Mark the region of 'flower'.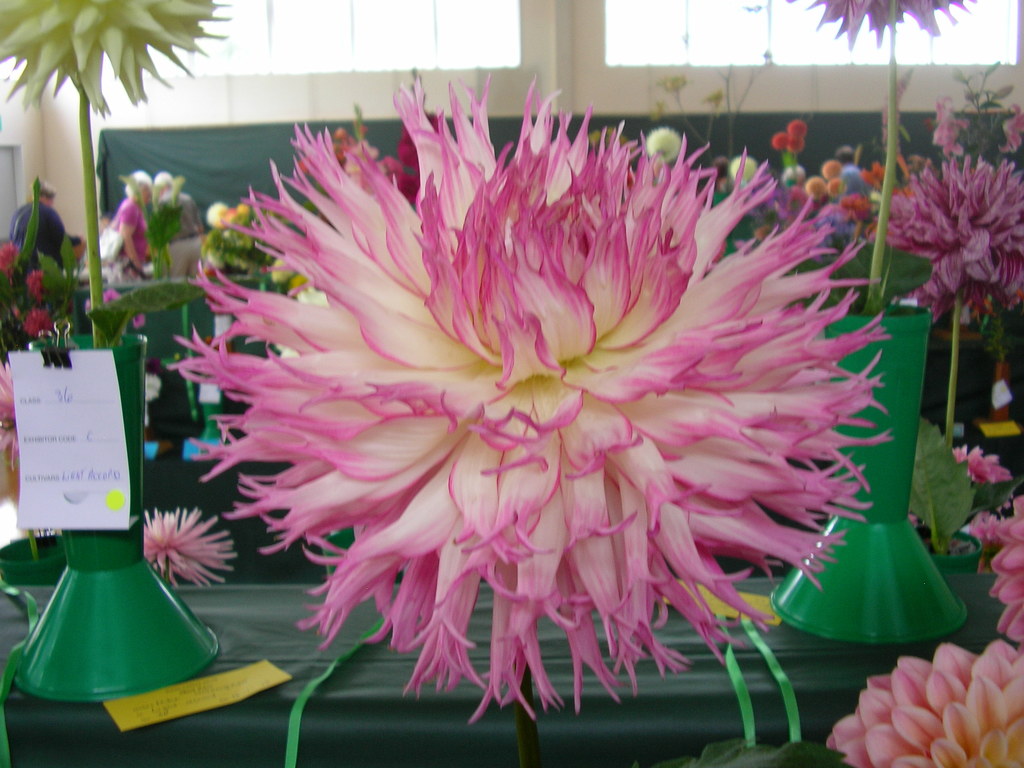
Region: select_region(102, 289, 122, 303).
